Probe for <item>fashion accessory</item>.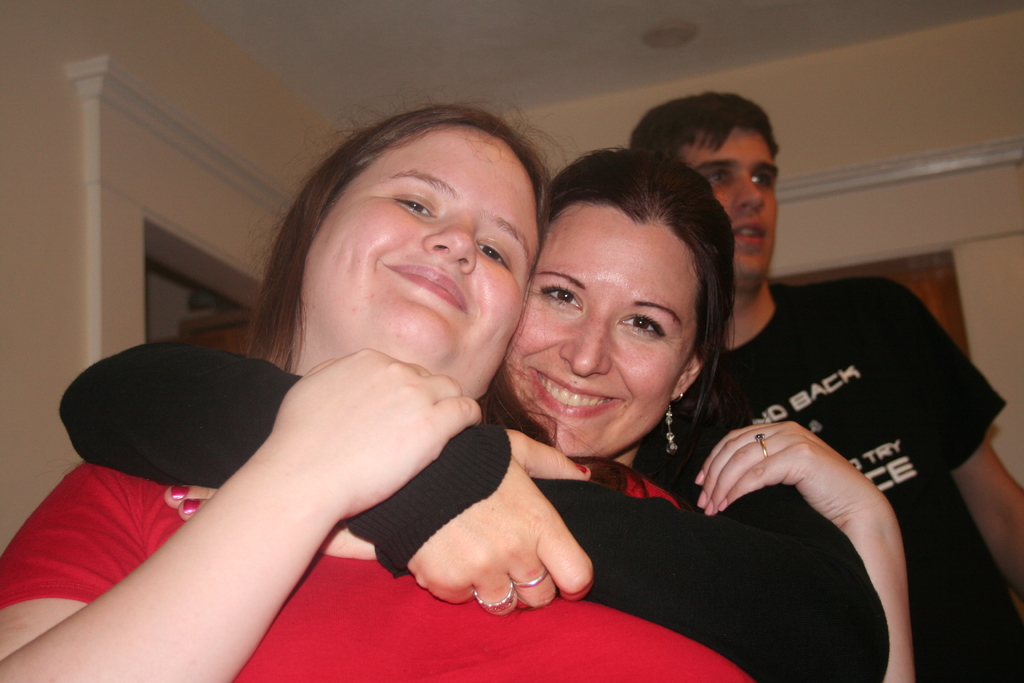
Probe result: 662:403:680:457.
